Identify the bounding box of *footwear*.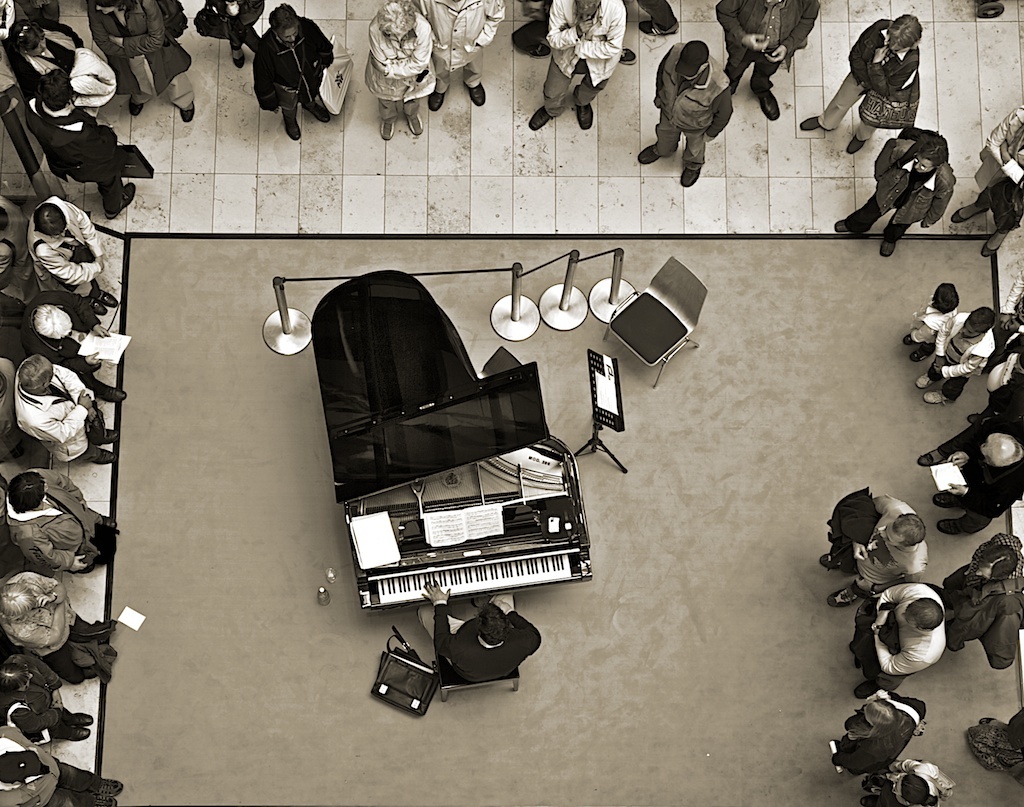
(913, 449, 943, 468).
